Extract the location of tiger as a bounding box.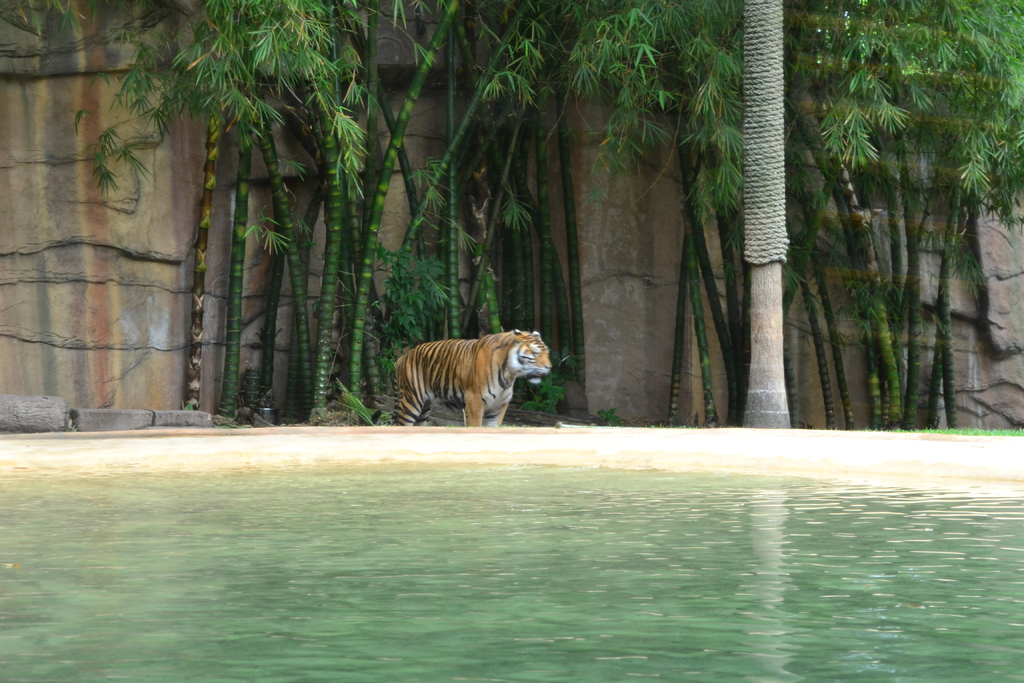
393/331/552/424.
